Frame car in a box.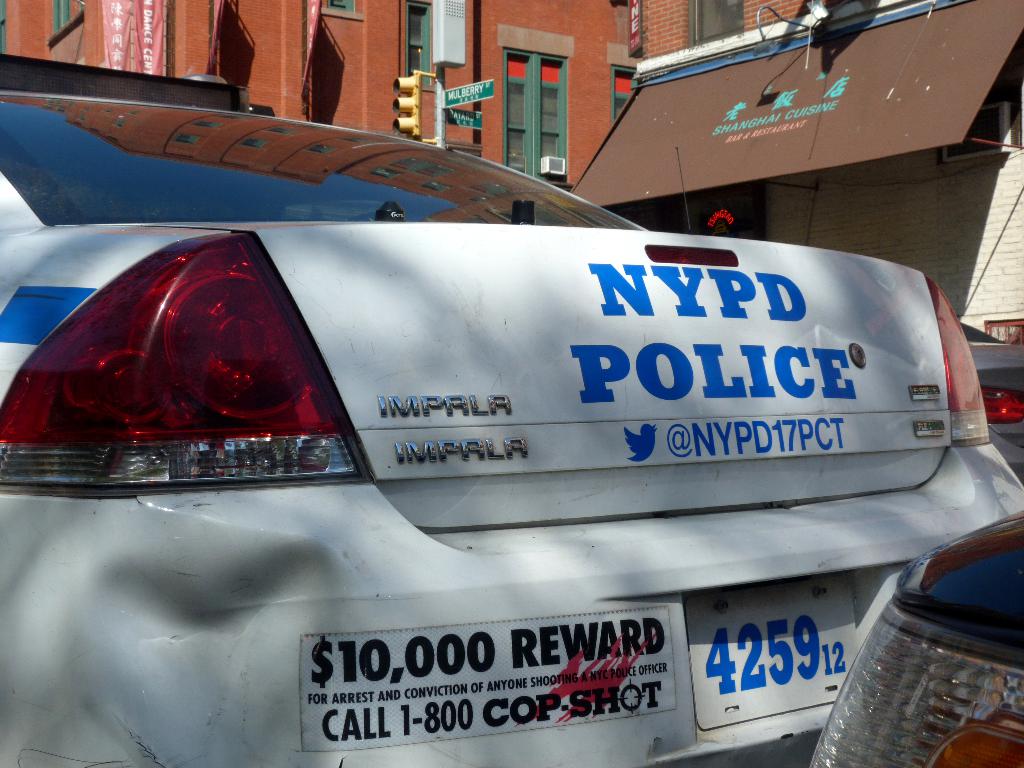
x1=0 y1=53 x2=1023 y2=767.
